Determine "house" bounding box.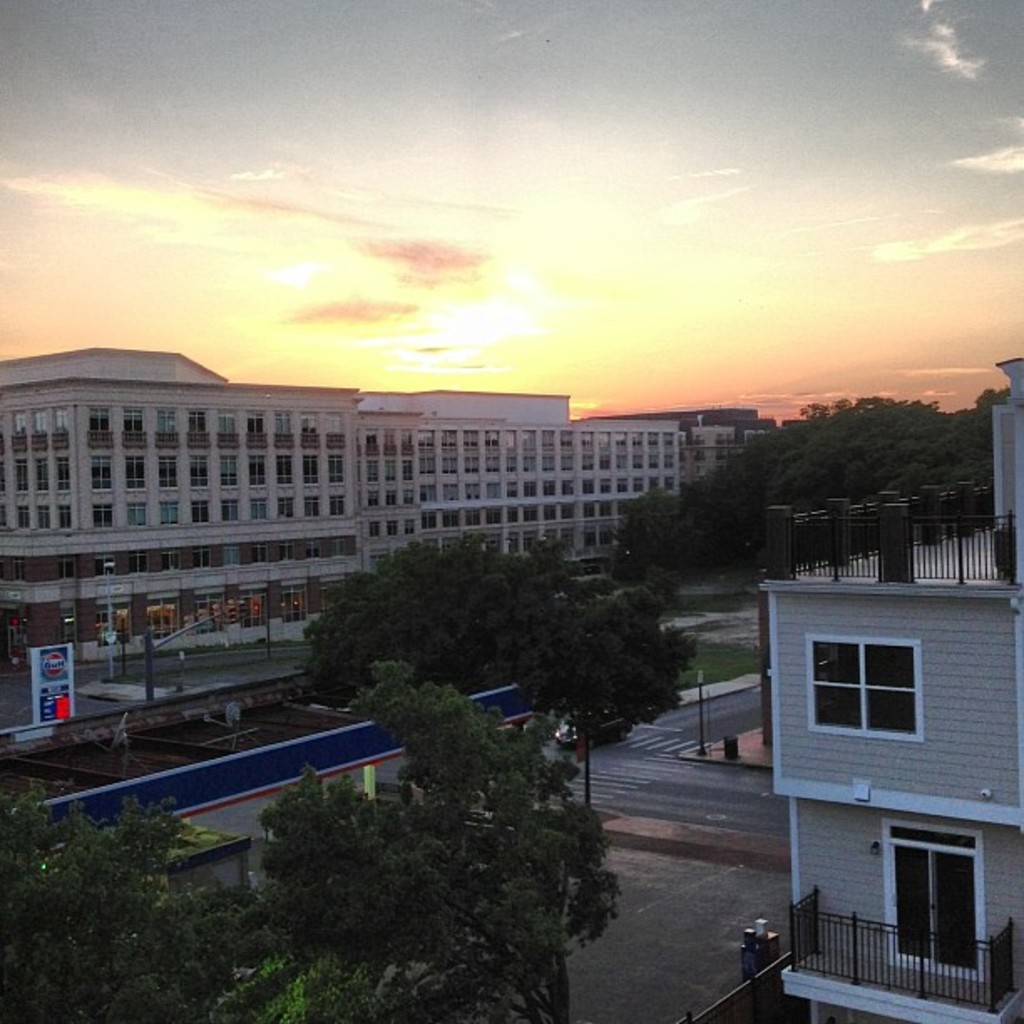
Determined: {"left": 668, "top": 423, "right": 798, "bottom": 467}.
